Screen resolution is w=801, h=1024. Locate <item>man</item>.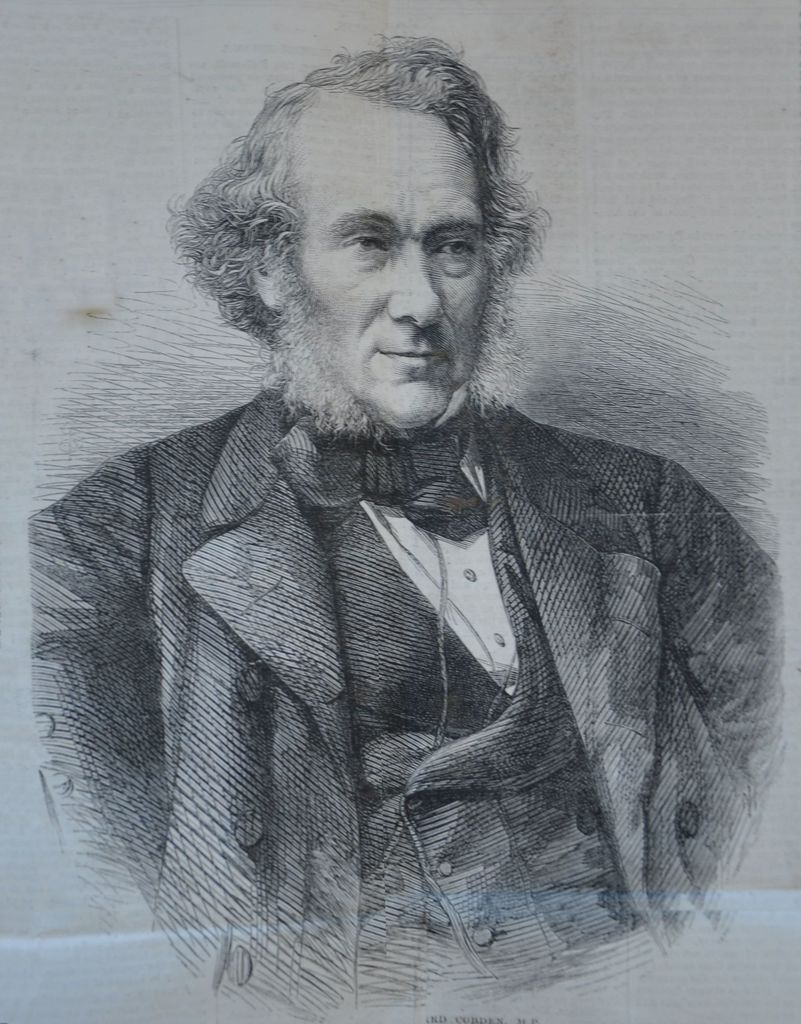
pyautogui.locateOnScreen(24, 49, 787, 982).
